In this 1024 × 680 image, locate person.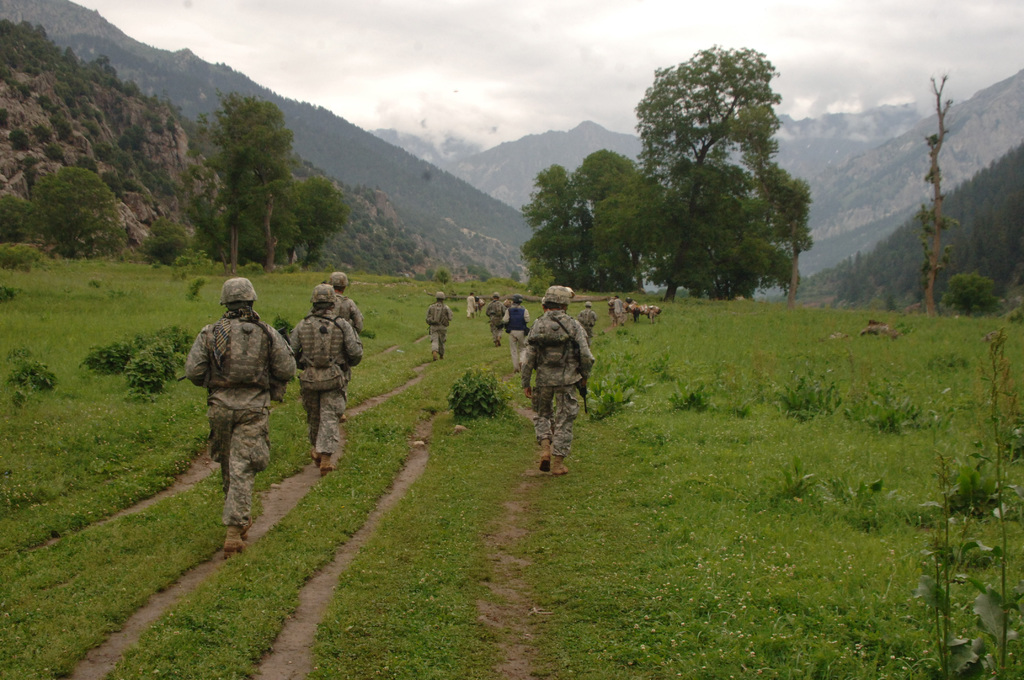
Bounding box: 605/296/612/327.
